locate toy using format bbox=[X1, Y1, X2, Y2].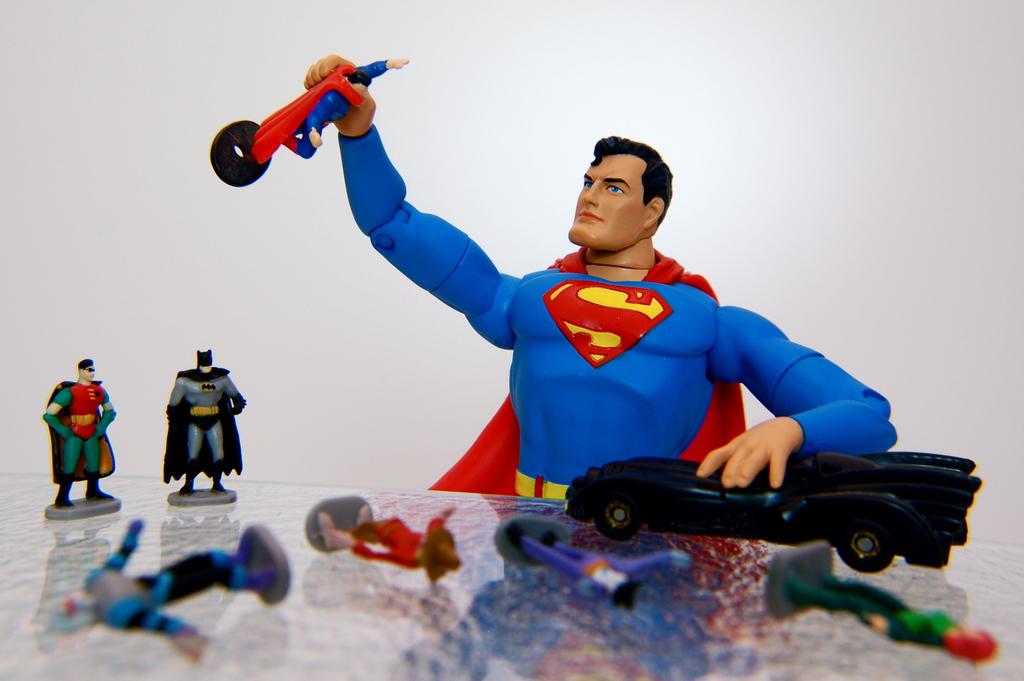
bbox=[160, 349, 249, 505].
